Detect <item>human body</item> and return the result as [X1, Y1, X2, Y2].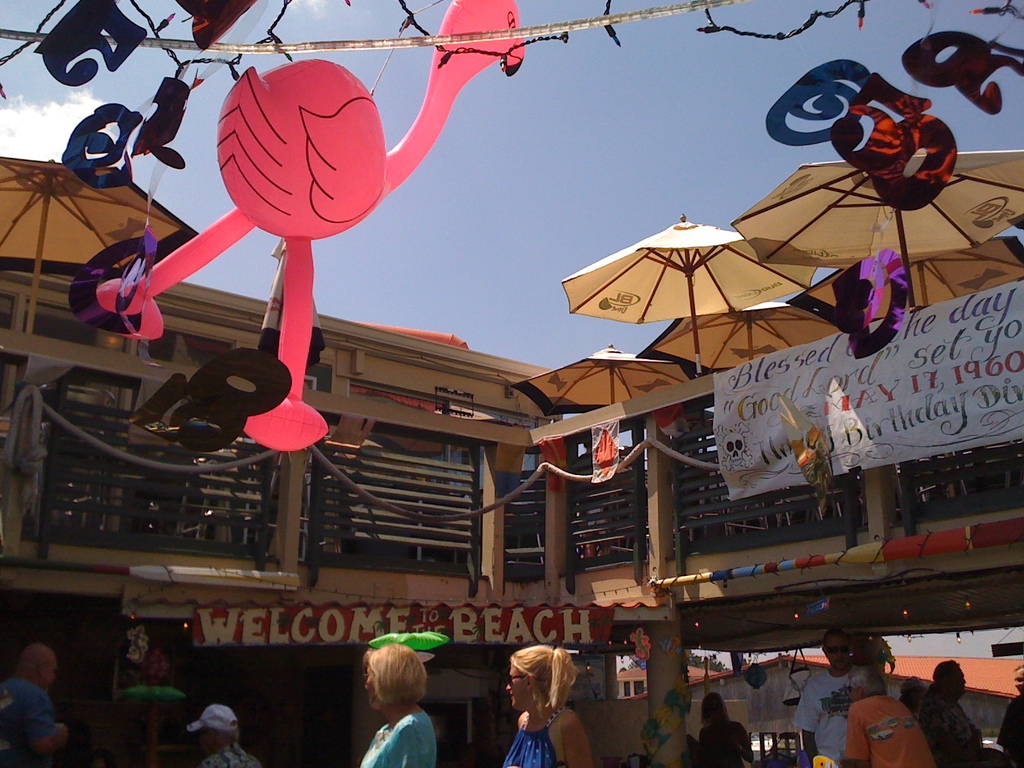
[796, 622, 852, 758].
